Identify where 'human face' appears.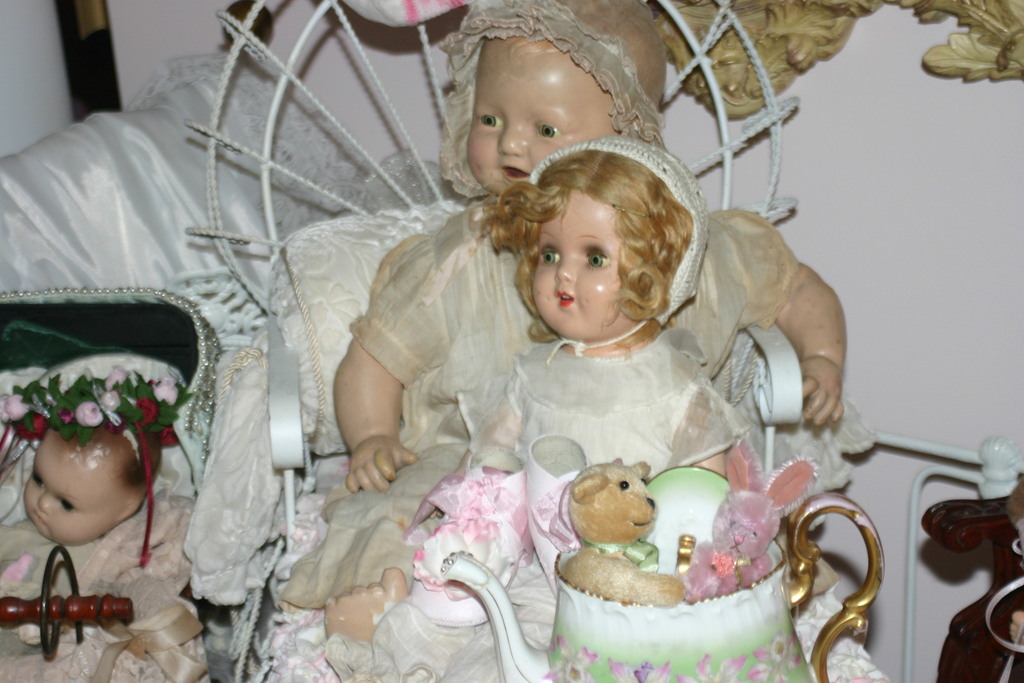
Appears at [26,424,115,548].
